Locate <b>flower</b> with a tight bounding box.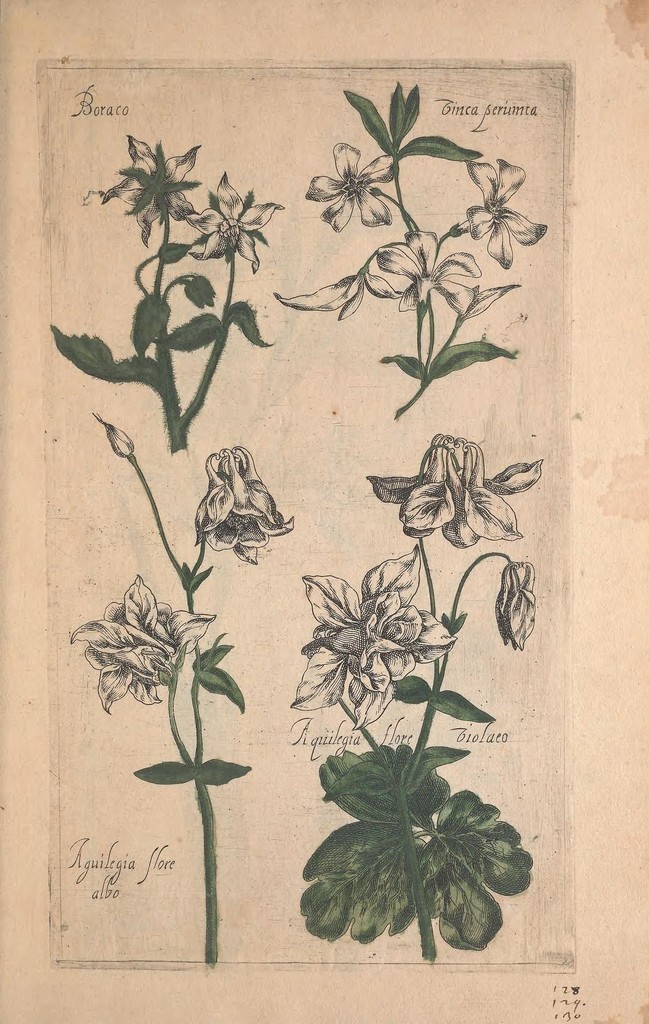
box(301, 560, 442, 716).
